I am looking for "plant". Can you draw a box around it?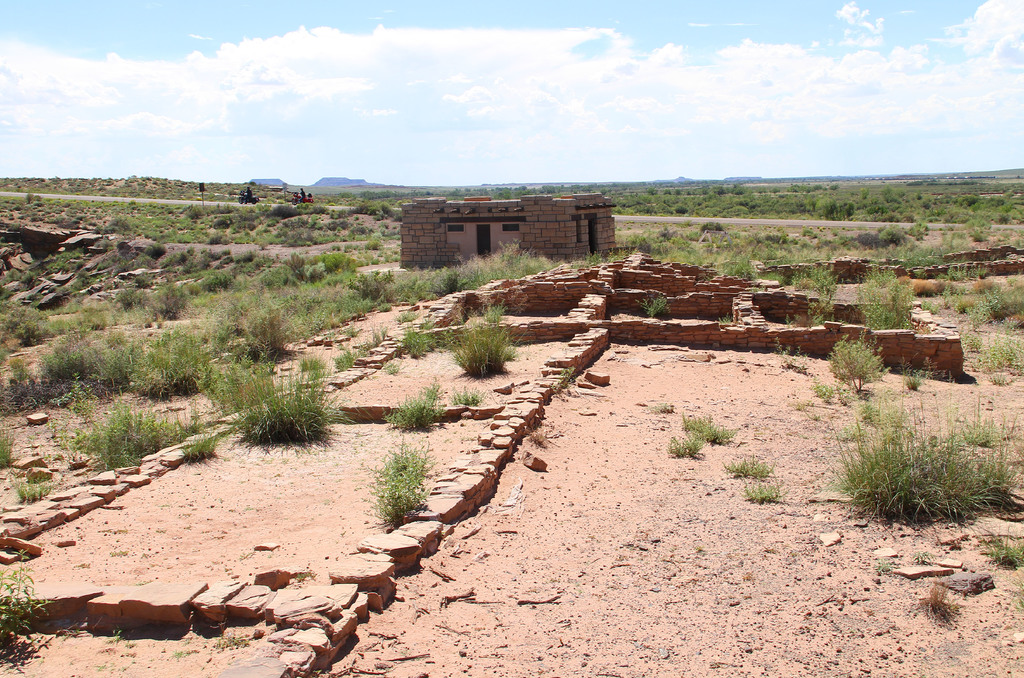
Sure, the bounding box is <box>161,279,186,319</box>.
